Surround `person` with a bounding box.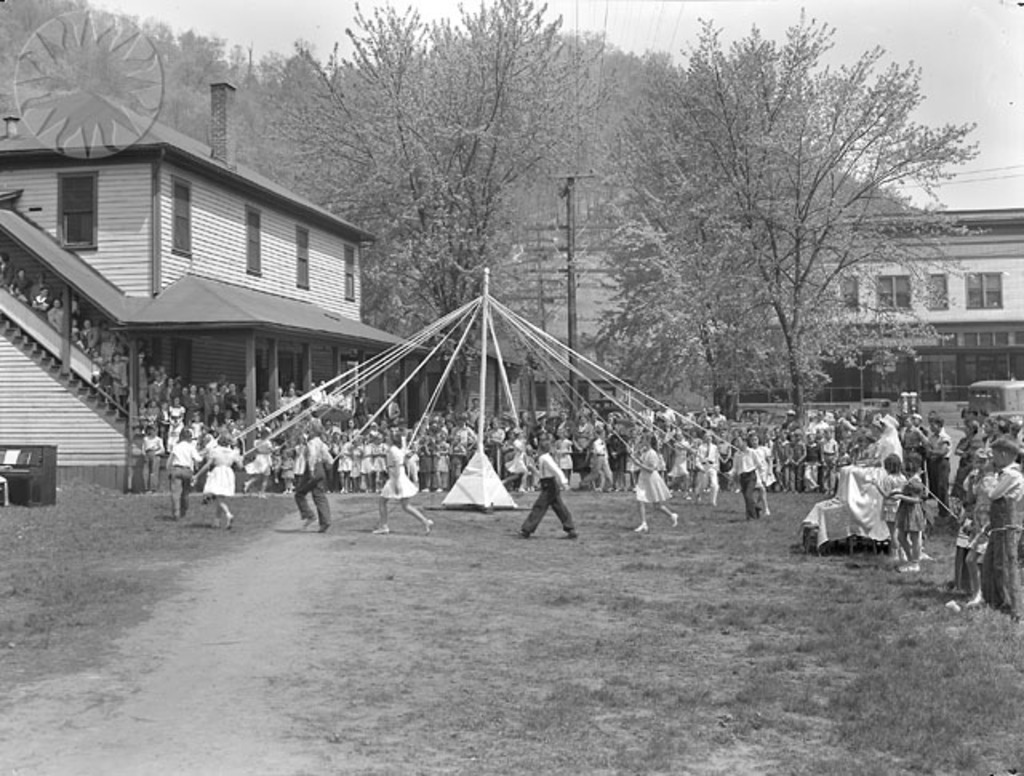
BBox(926, 416, 950, 509).
